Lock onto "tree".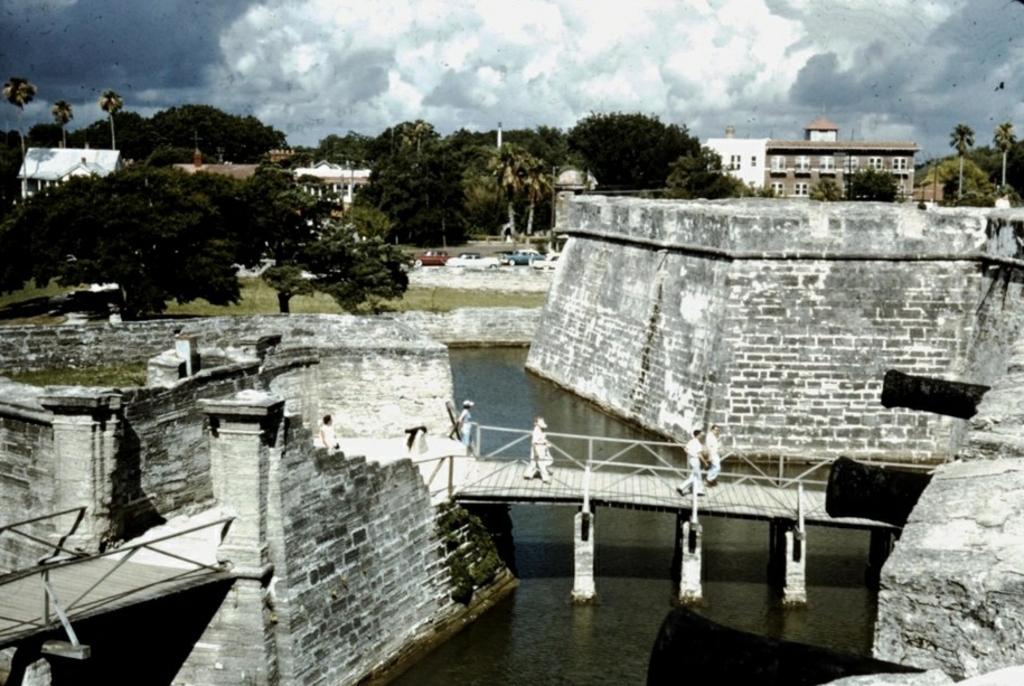
Locked: select_region(0, 166, 248, 317).
